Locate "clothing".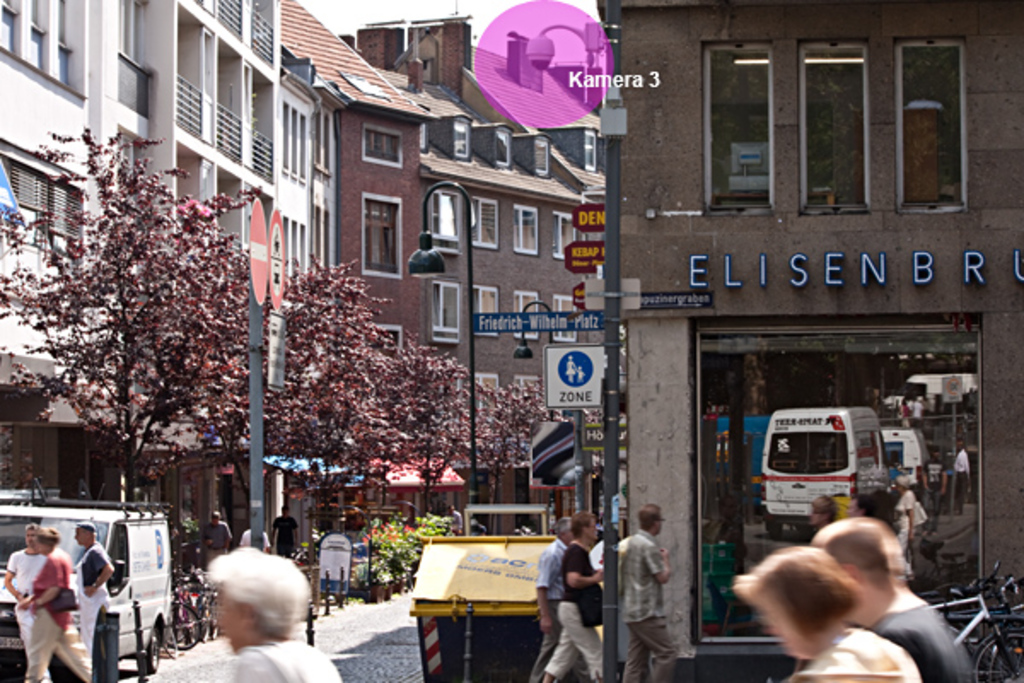
Bounding box: <region>22, 546, 90, 681</region>.
